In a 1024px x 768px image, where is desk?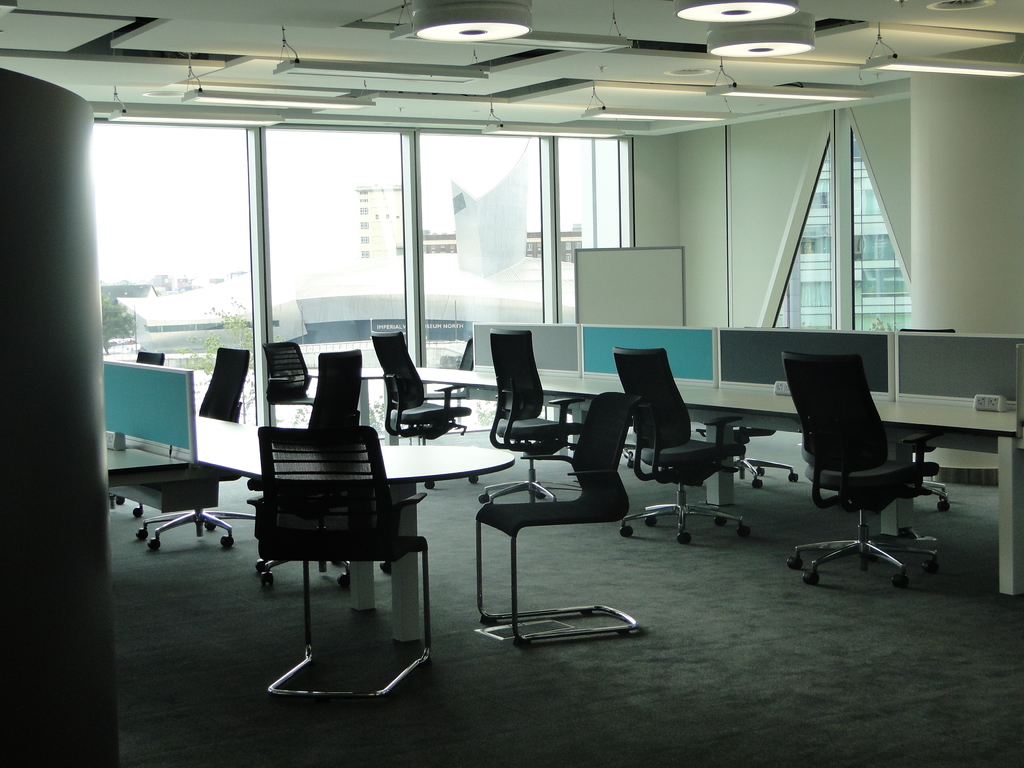
(90, 364, 1023, 641).
